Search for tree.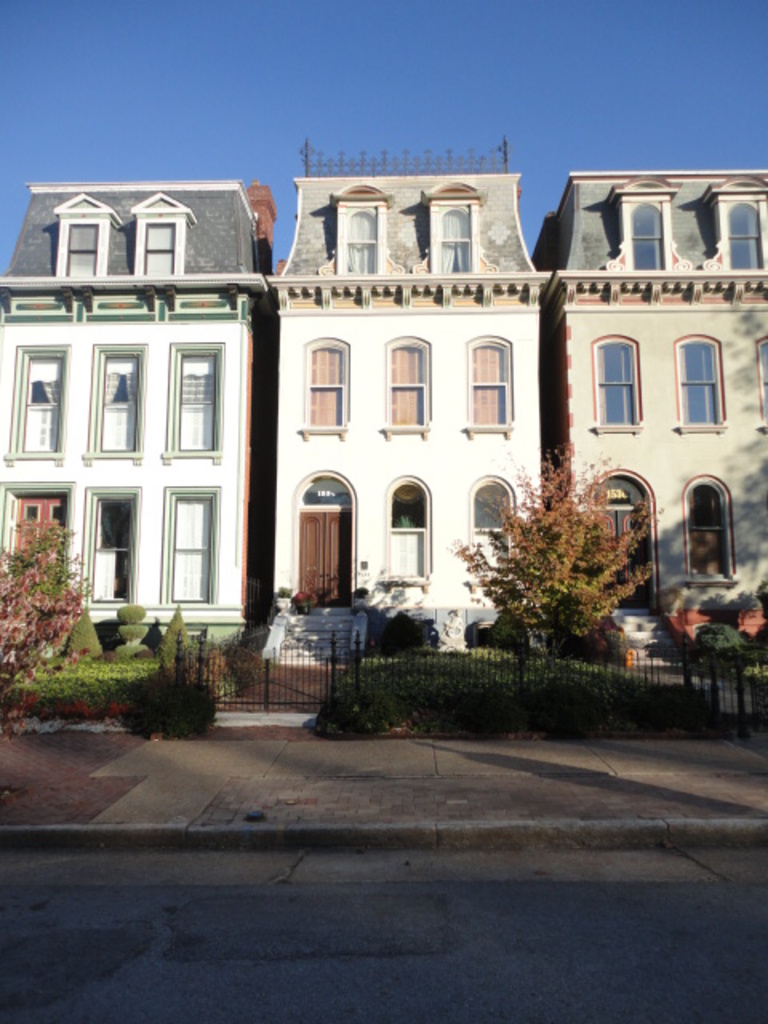
Found at [446,451,638,653].
